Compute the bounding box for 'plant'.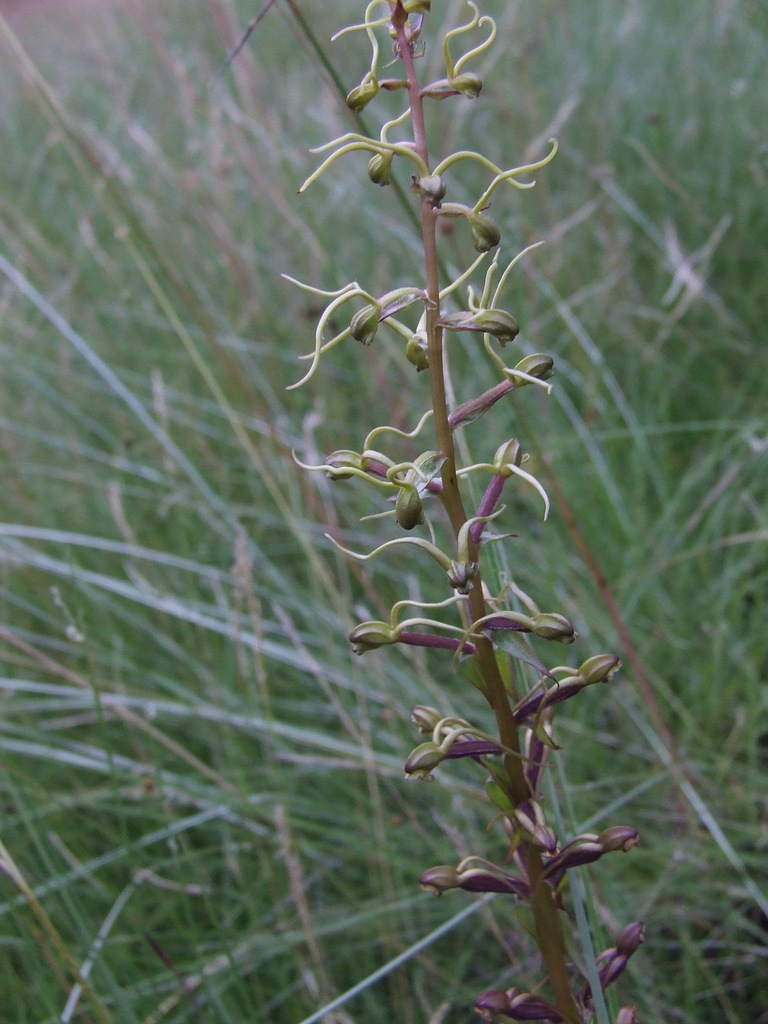
rect(281, 0, 655, 1023).
